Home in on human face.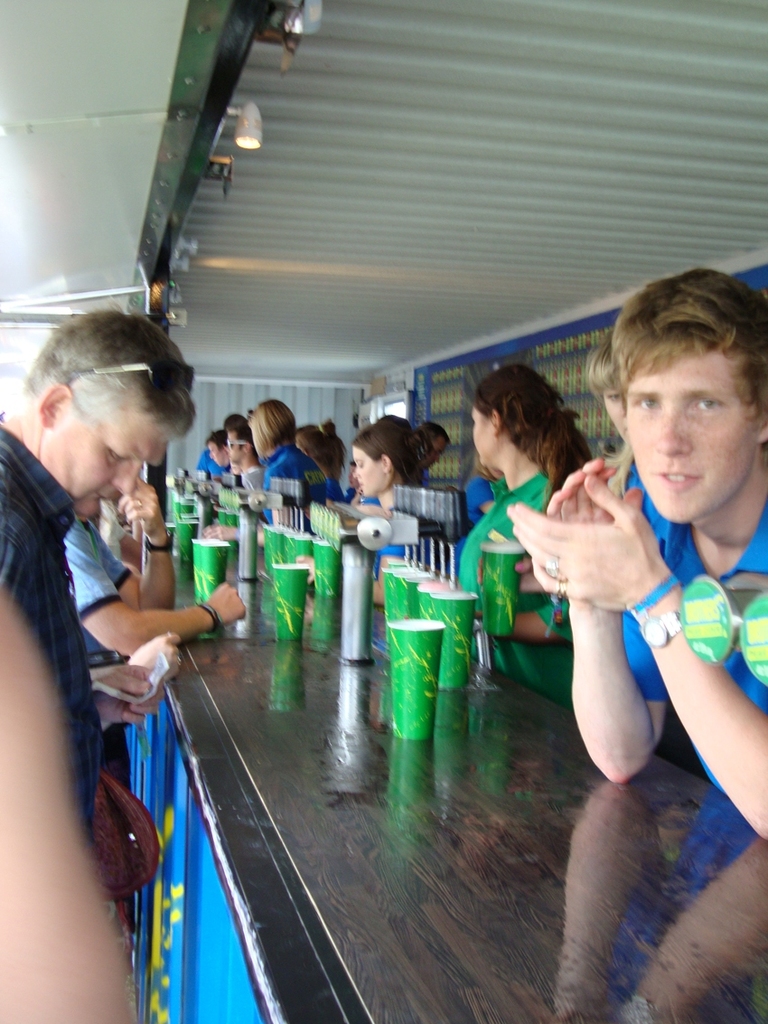
Homed in at pyautogui.locateOnScreen(225, 429, 243, 457).
